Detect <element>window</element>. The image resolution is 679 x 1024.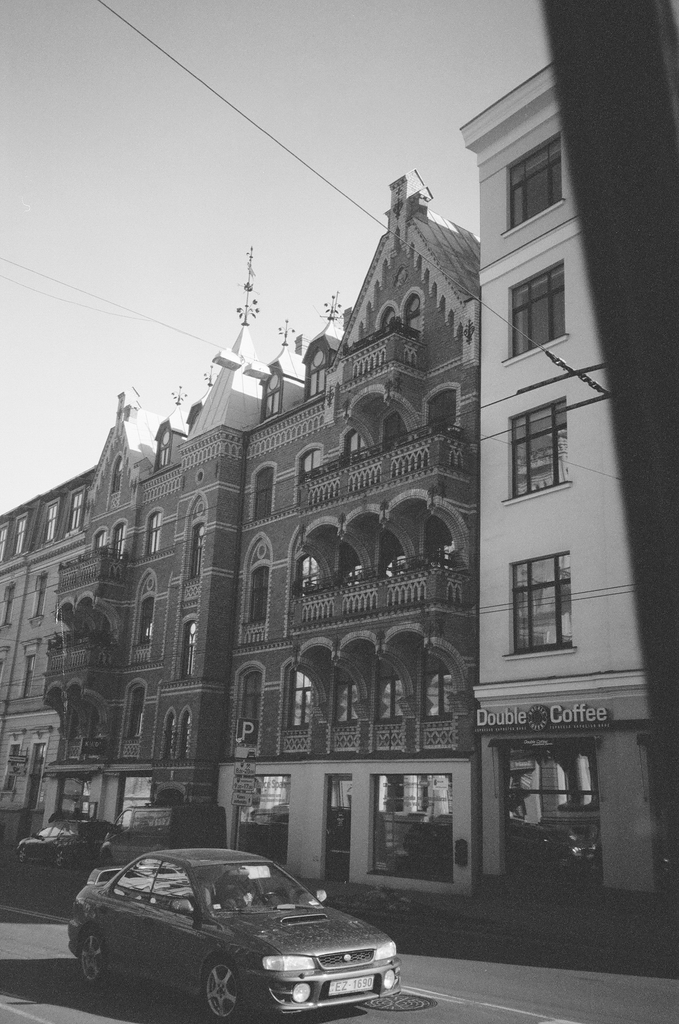
{"left": 22, "top": 652, "right": 38, "bottom": 698}.
